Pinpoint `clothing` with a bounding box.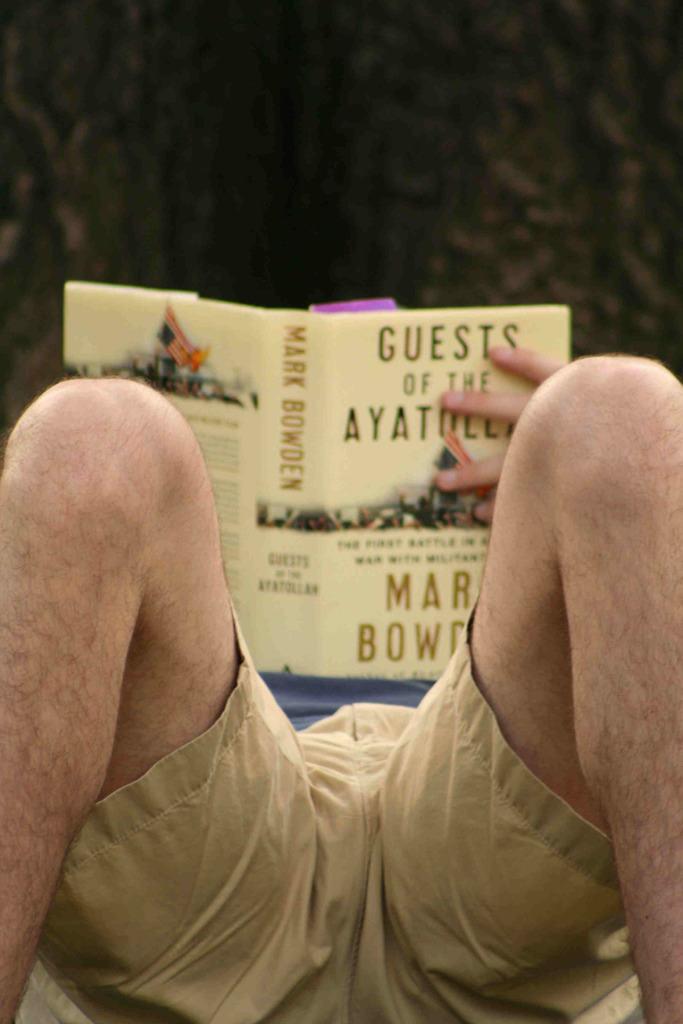
select_region(0, 350, 682, 1023).
